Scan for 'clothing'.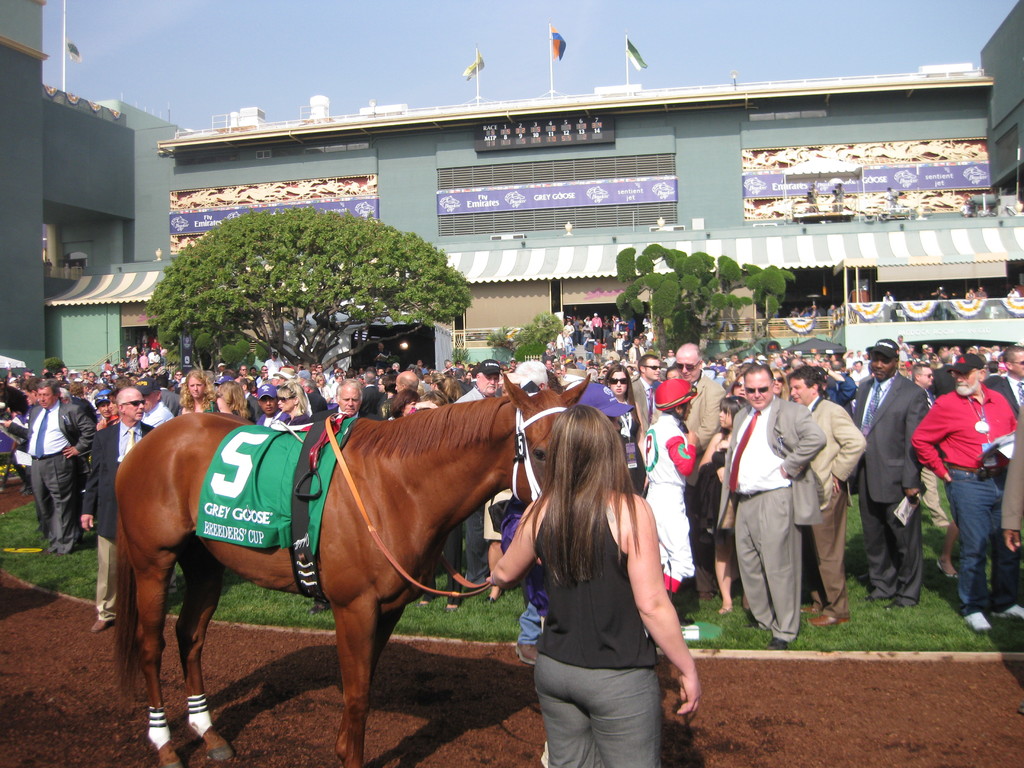
Scan result: (840,380,933,611).
